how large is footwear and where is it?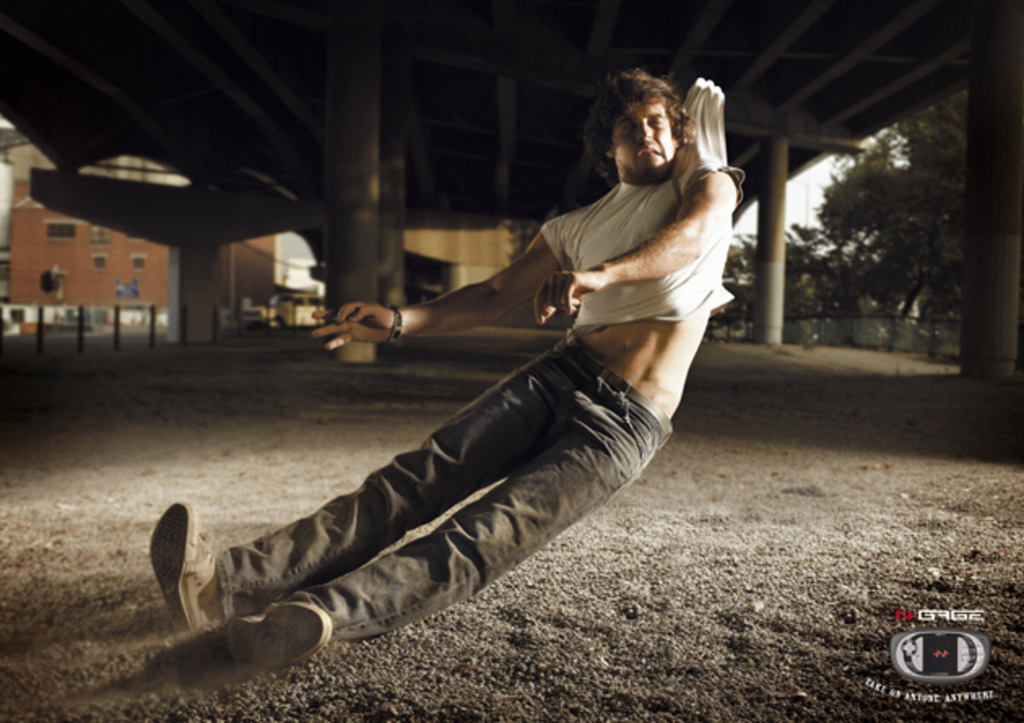
Bounding box: Rect(138, 505, 260, 665).
